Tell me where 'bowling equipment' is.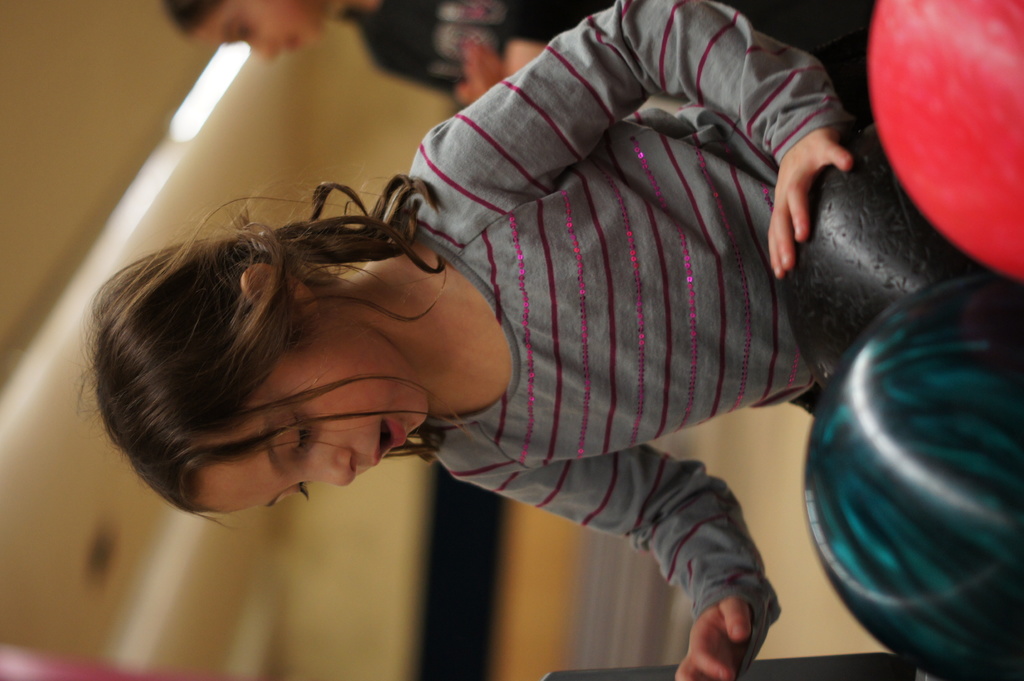
'bowling equipment' is at detection(876, 3, 1023, 280).
